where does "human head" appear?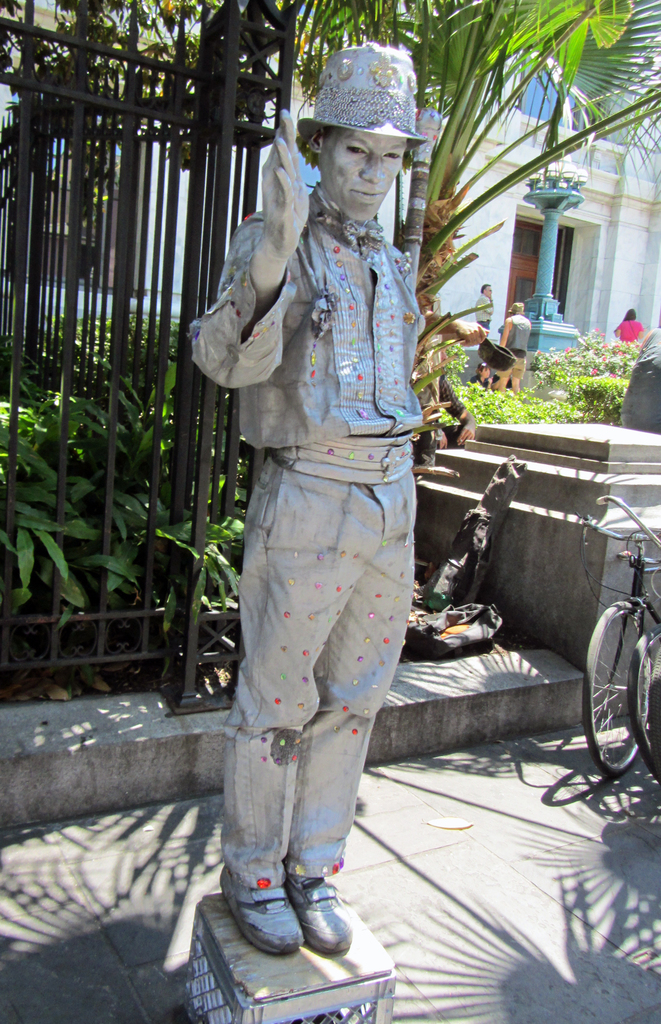
Appears at (left=480, top=285, right=489, bottom=294).
